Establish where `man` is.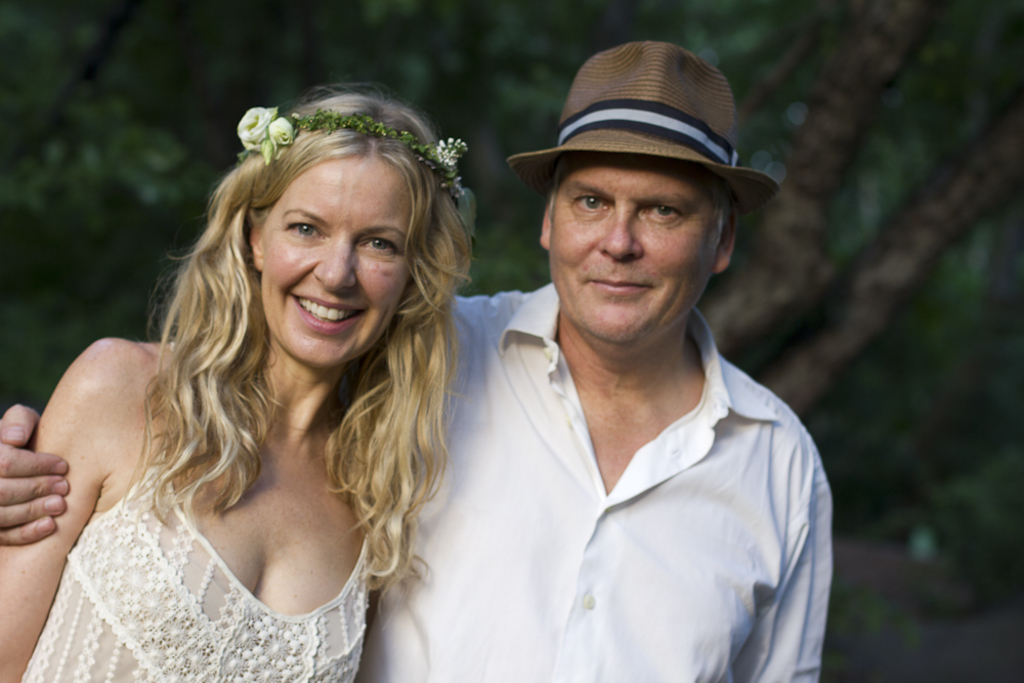
Established at left=0, top=44, right=834, bottom=682.
